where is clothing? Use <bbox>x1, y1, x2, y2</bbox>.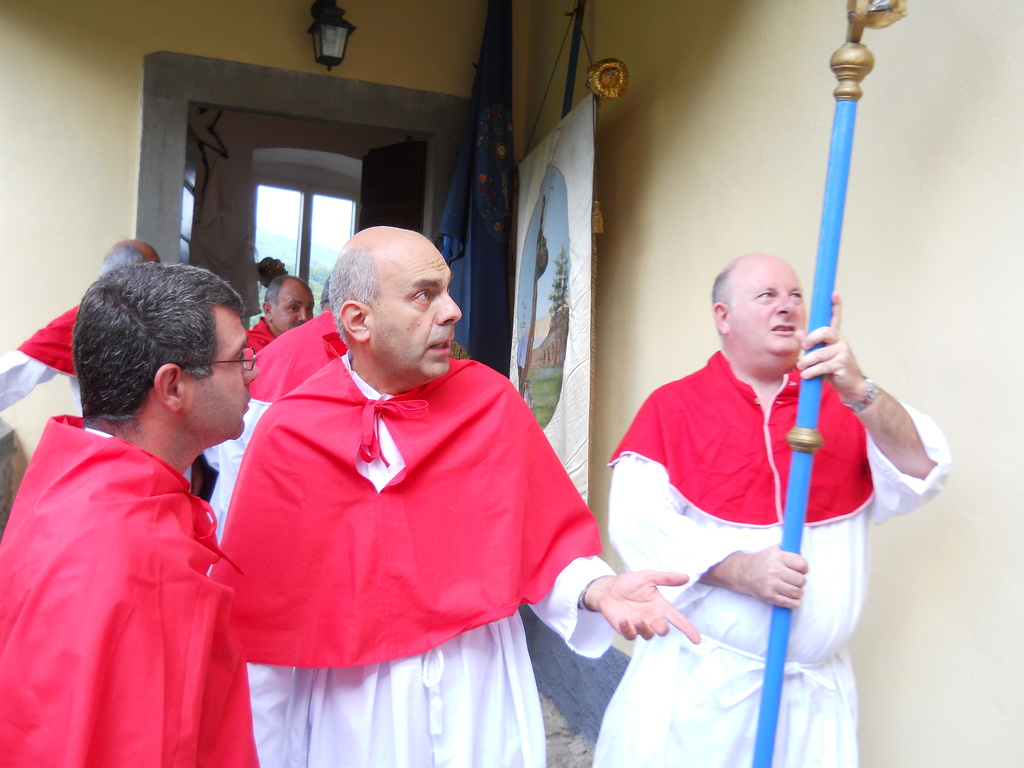
<bbox>0, 416, 264, 767</bbox>.
